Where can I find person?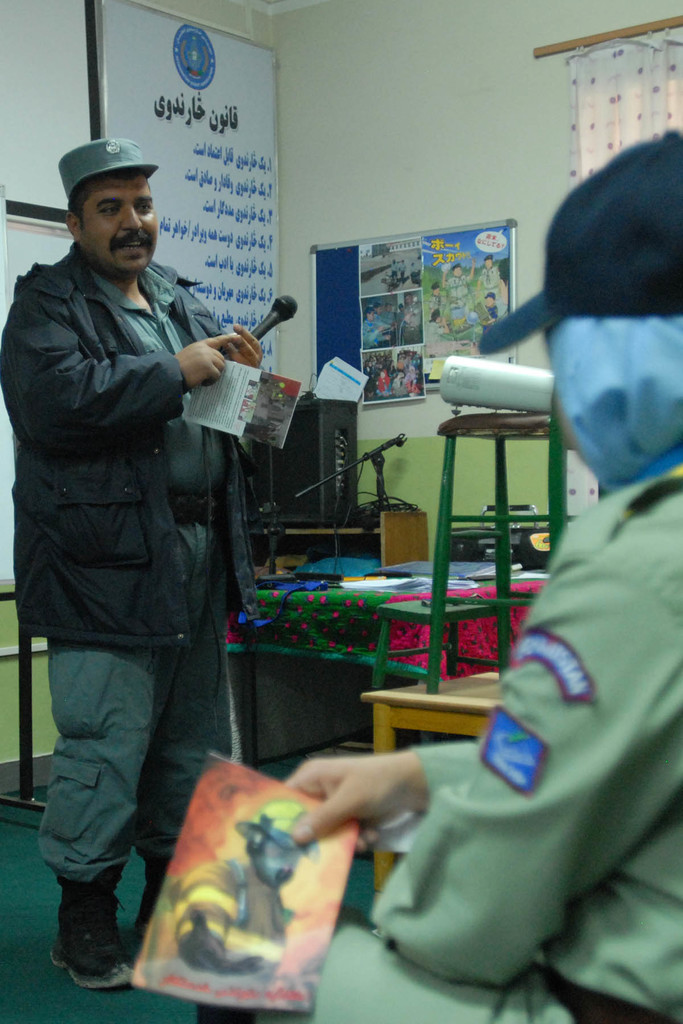
You can find it at Rect(438, 260, 476, 319).
